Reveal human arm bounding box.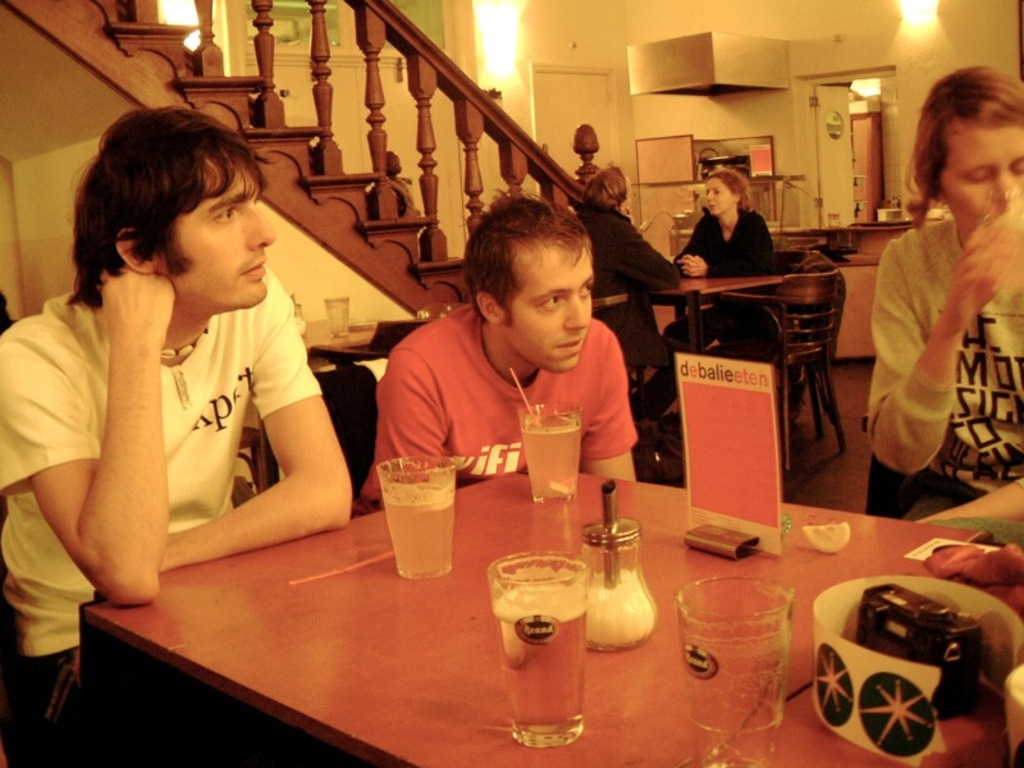
Revealed: rect(852, 229, 1023, 481).
